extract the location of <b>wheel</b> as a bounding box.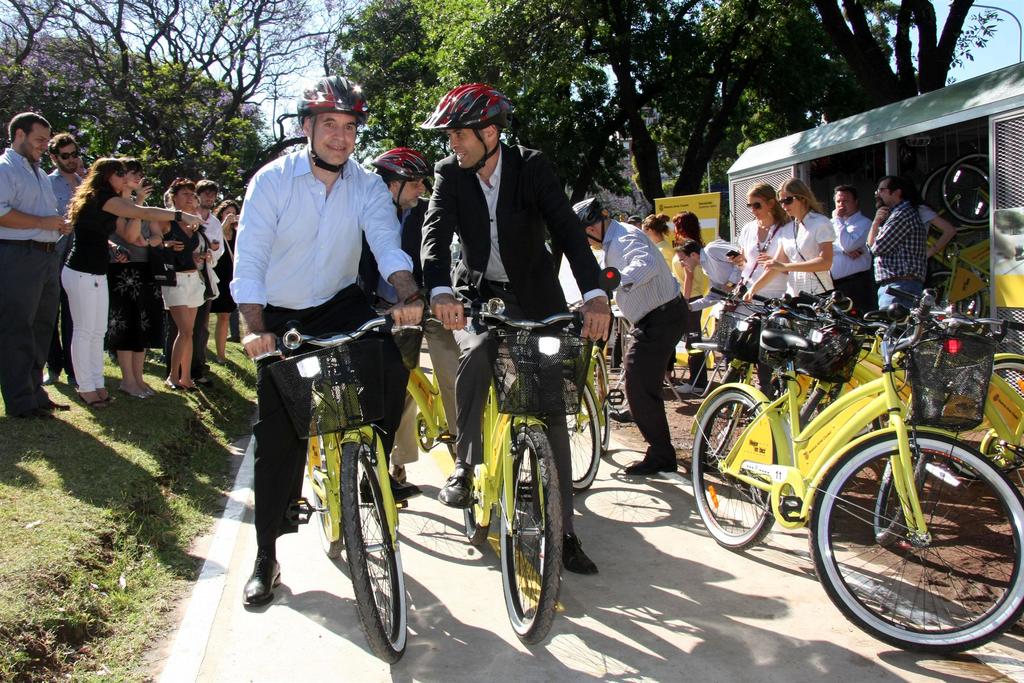
locate(692, 396, 785, 541).
